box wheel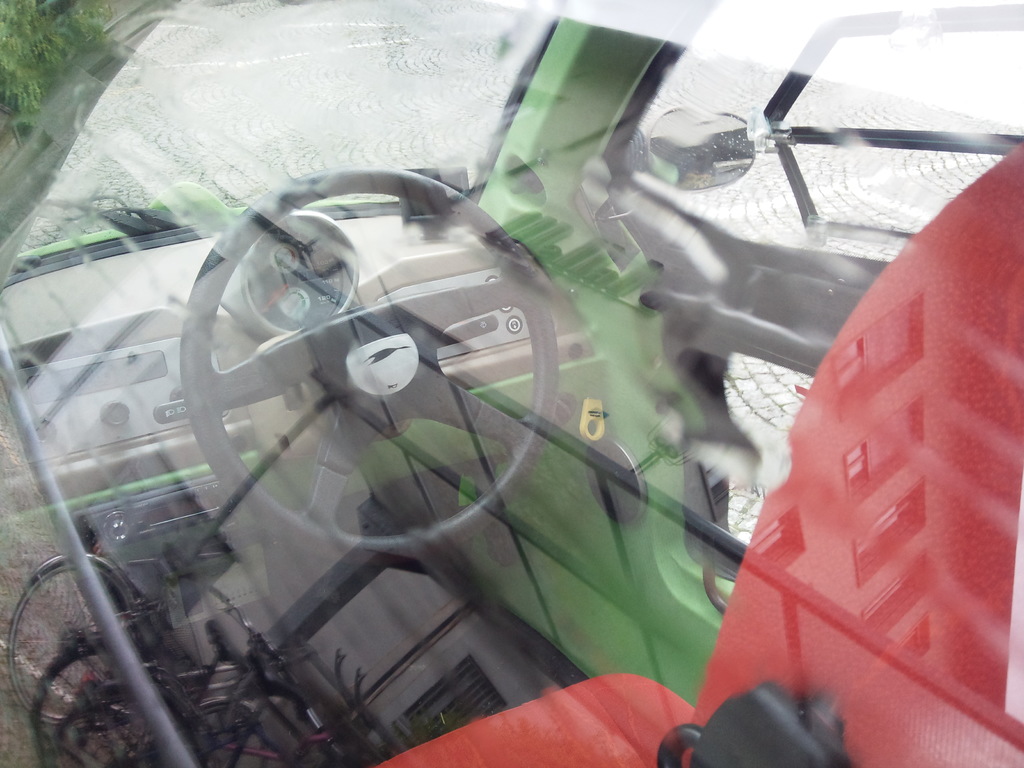
{"x1": 181, "y1": 165, "x2": 552, "y2": 563}
